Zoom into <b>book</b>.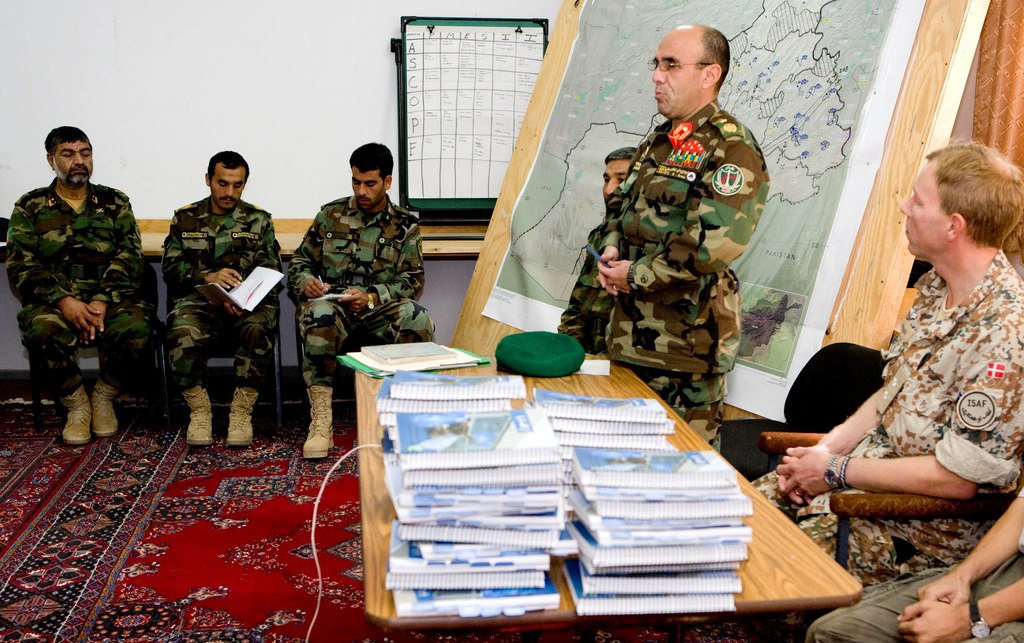
Zoom target: Rect(195, 260, 285, 306).
